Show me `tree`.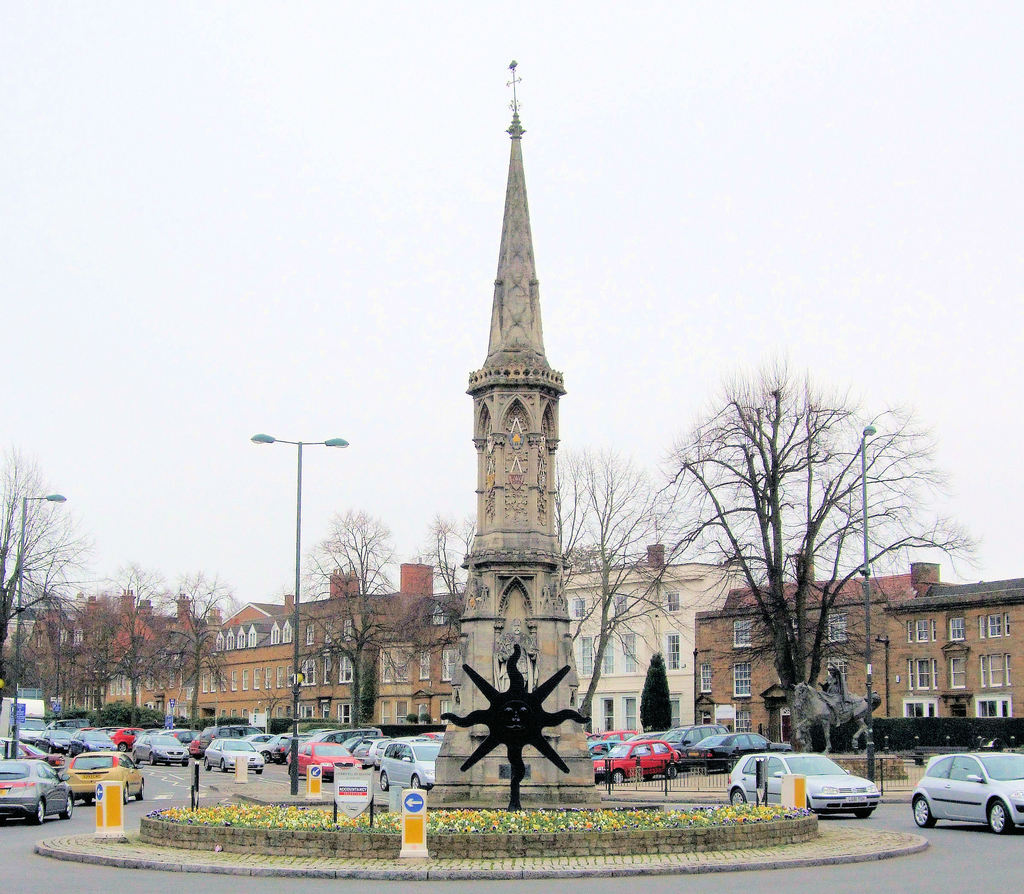
`tree` is here: [44, 548, 124, 725].
